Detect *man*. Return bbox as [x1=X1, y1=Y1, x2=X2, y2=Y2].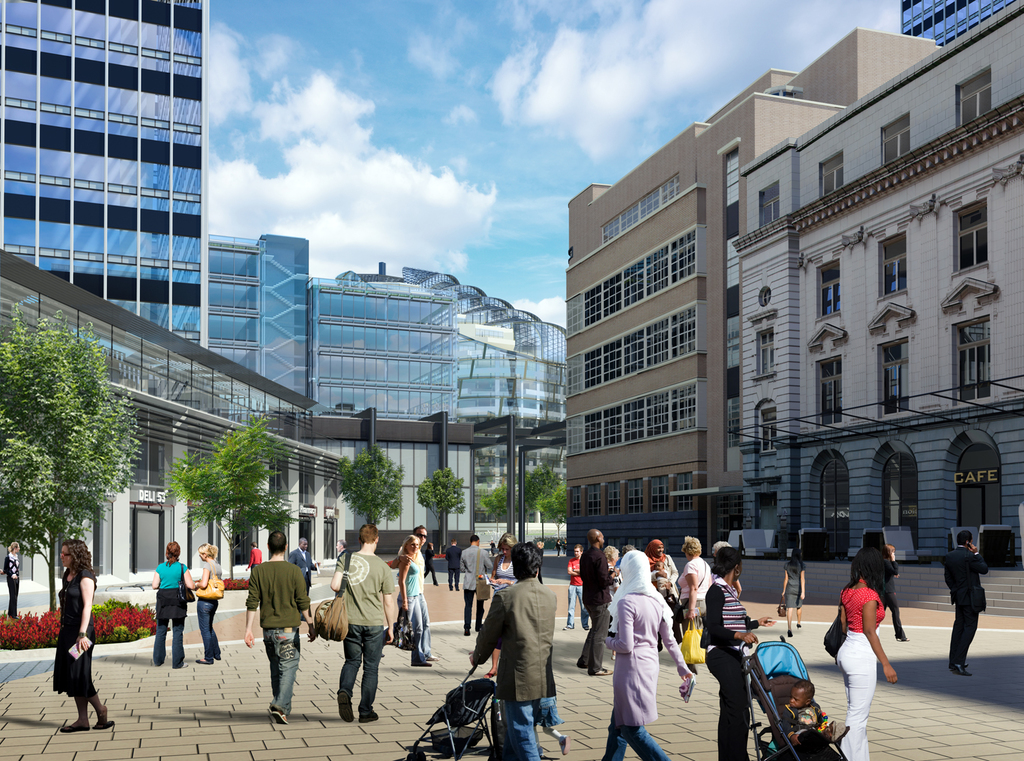
[x1=335, y1=538, x2=347, y2=548].
